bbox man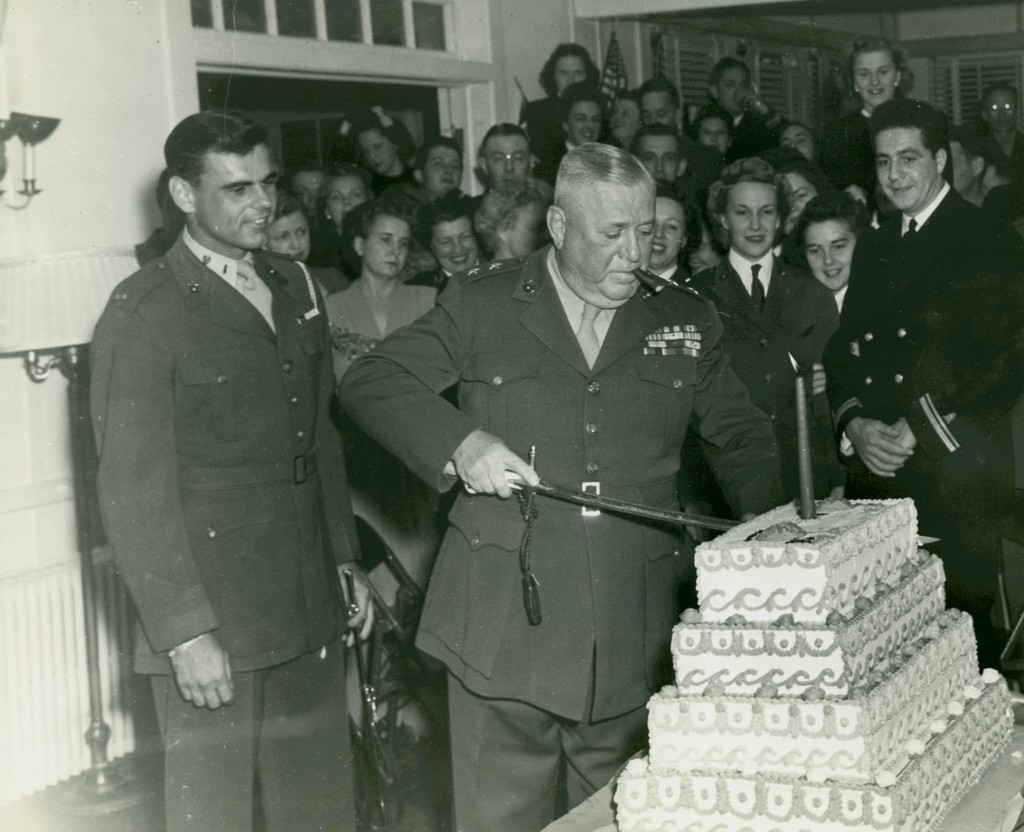
{"x1": 286, "y1": 165, "x2": 328, "y2": 269}
